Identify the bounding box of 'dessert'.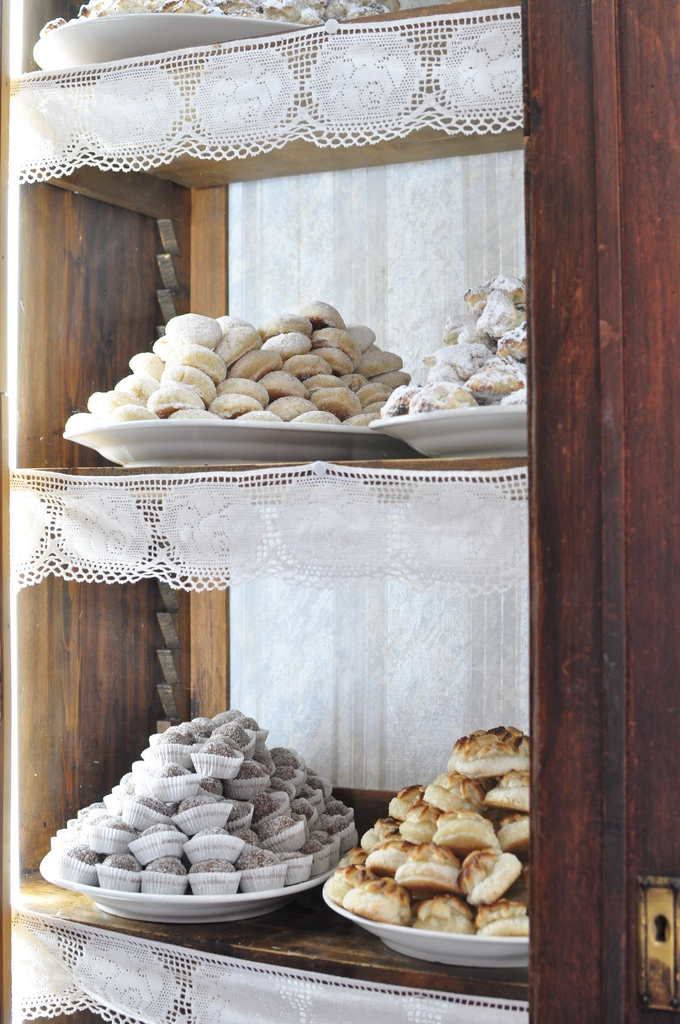
387 277 530 406.
